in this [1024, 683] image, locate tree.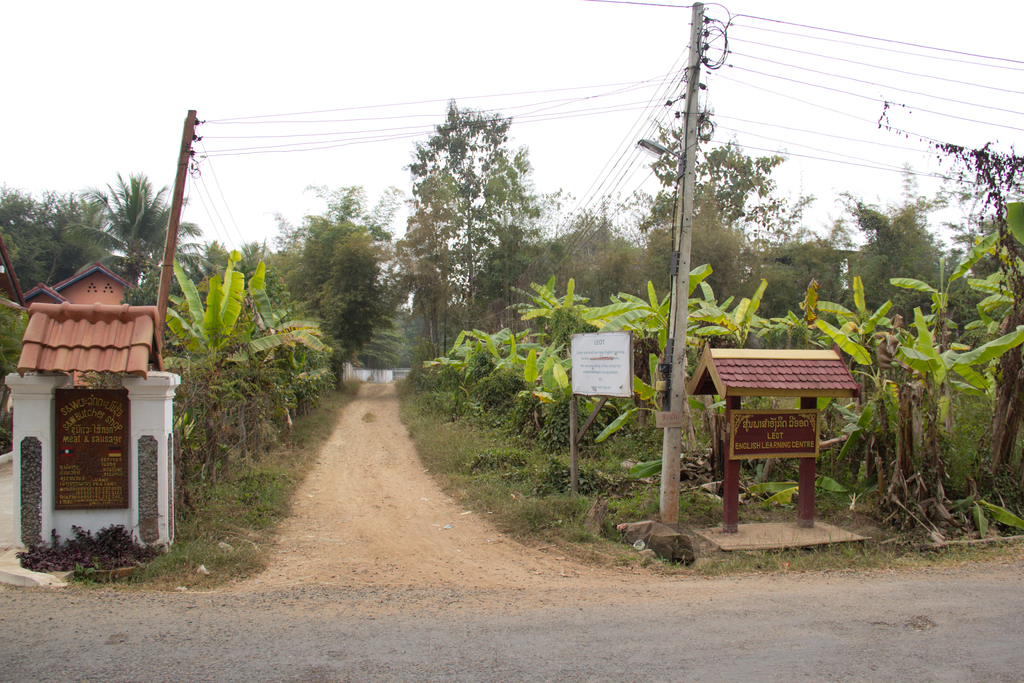
Bounding box: {"left": 949, "top": 126, "right": 1023, "bottom": 436}.
